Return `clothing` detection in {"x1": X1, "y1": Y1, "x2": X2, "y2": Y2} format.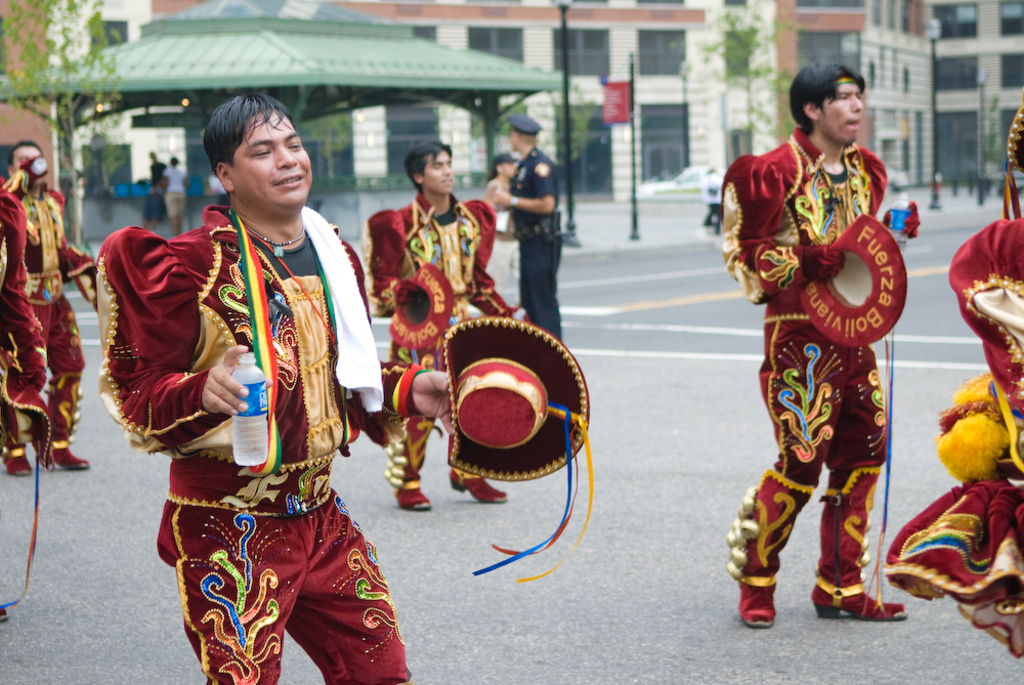
{"x1": 0, "y1": 186, "x2": 40, "y2": 445}.
